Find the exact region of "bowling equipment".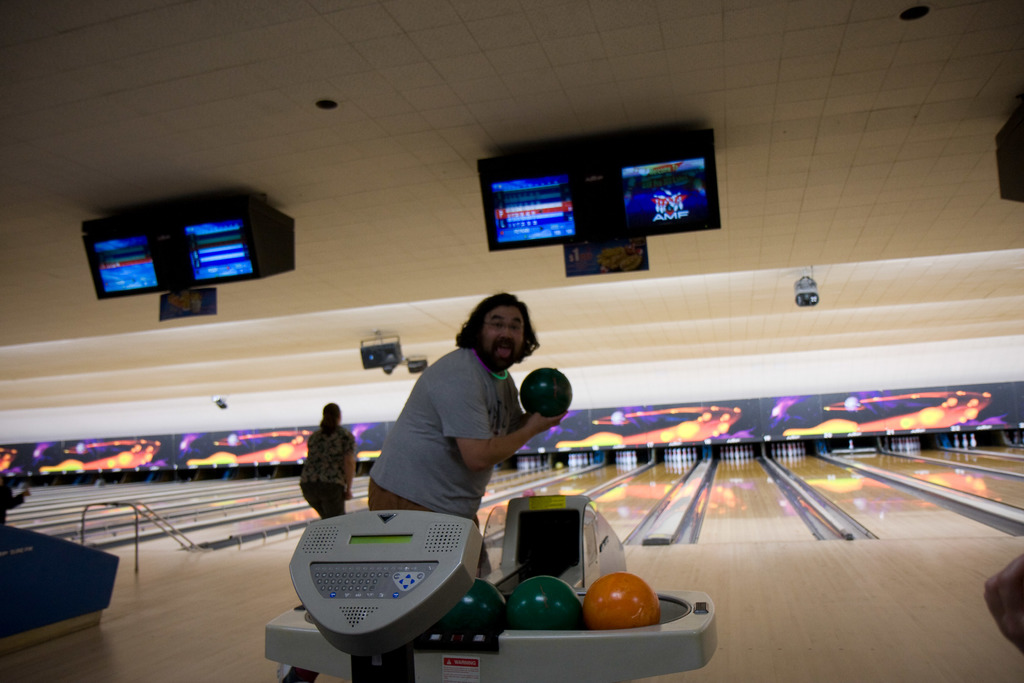
Exact region: <box>516,361,573,422</box>.
